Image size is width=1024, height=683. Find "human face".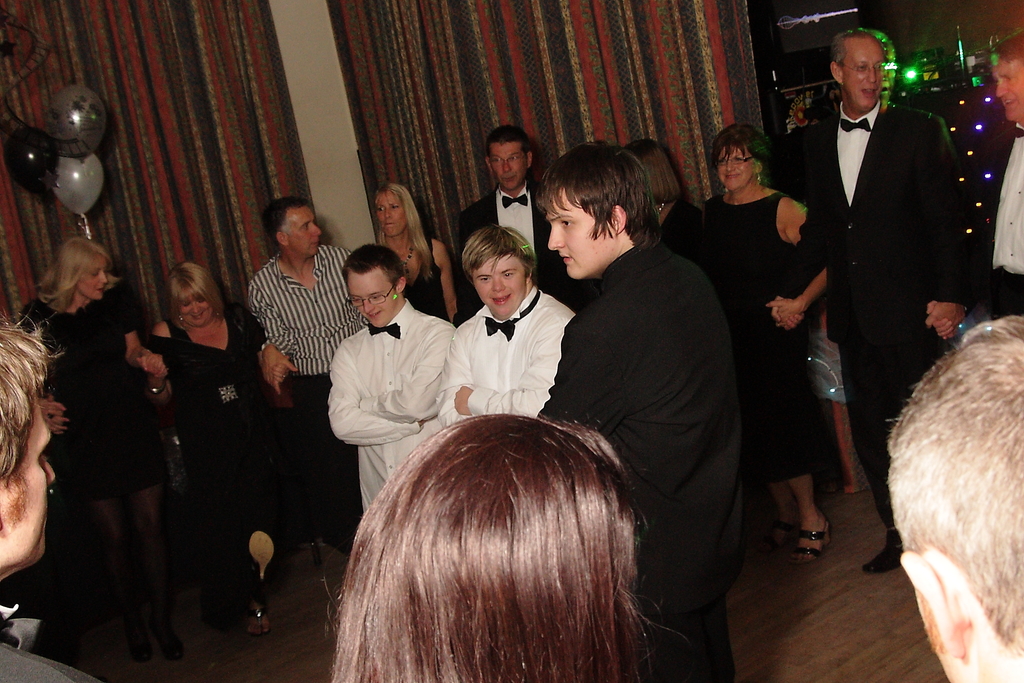
pyautogui.locateOnScreen(993, 56, 1023, 120).
